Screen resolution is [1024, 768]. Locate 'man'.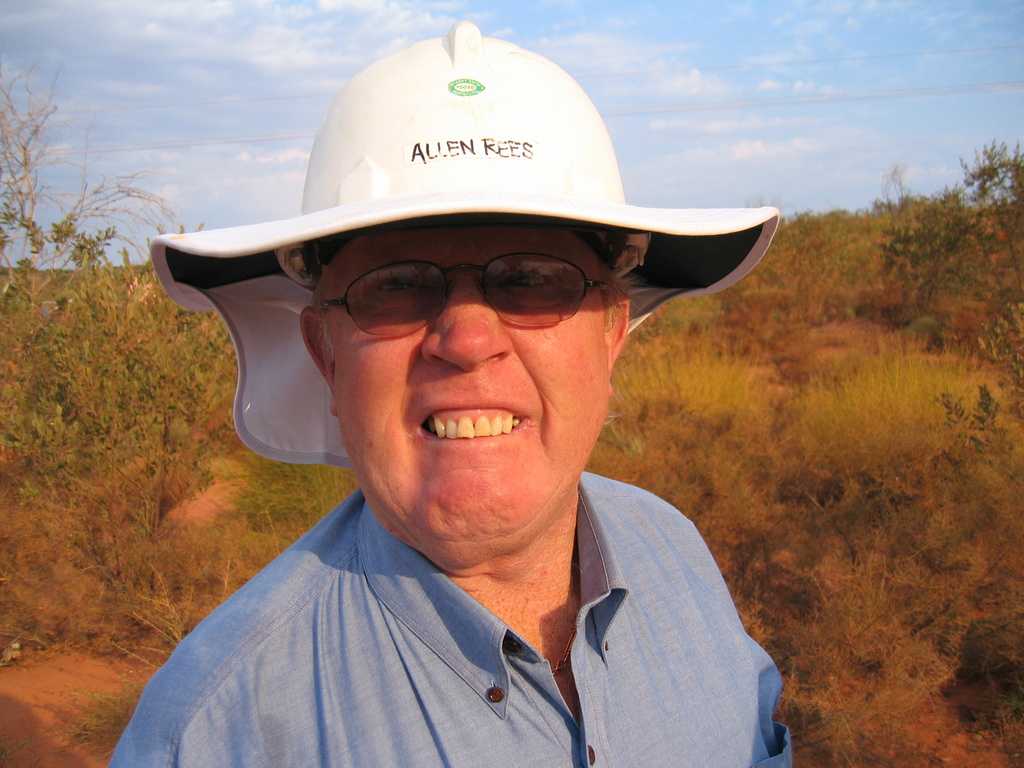
rect(102, 21, 797, 767).
